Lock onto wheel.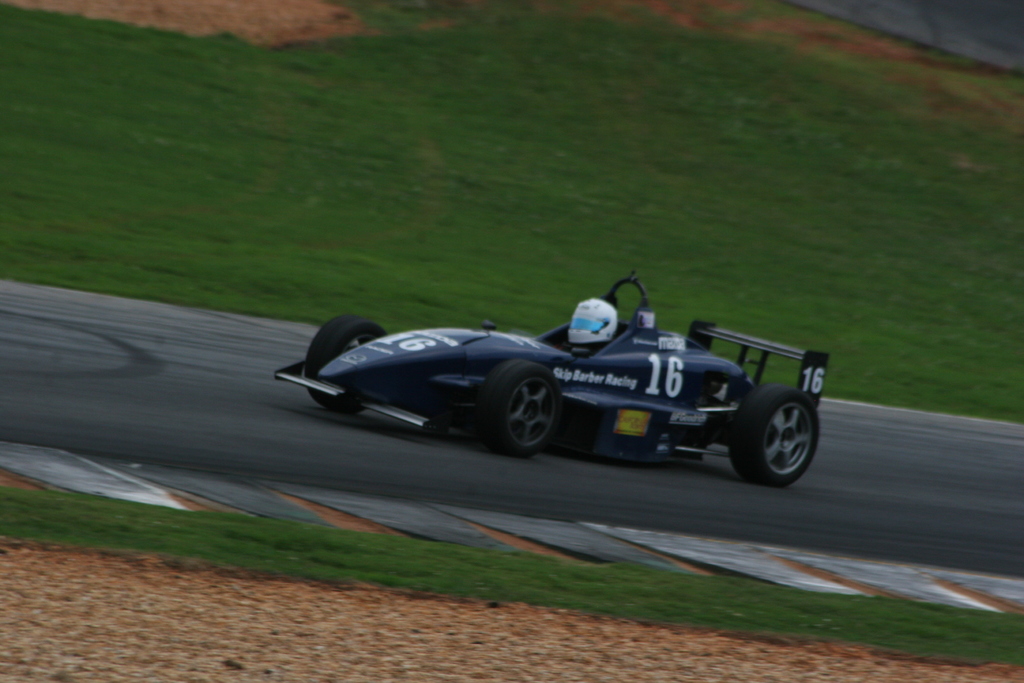
Locked: 474:361:568:454.
